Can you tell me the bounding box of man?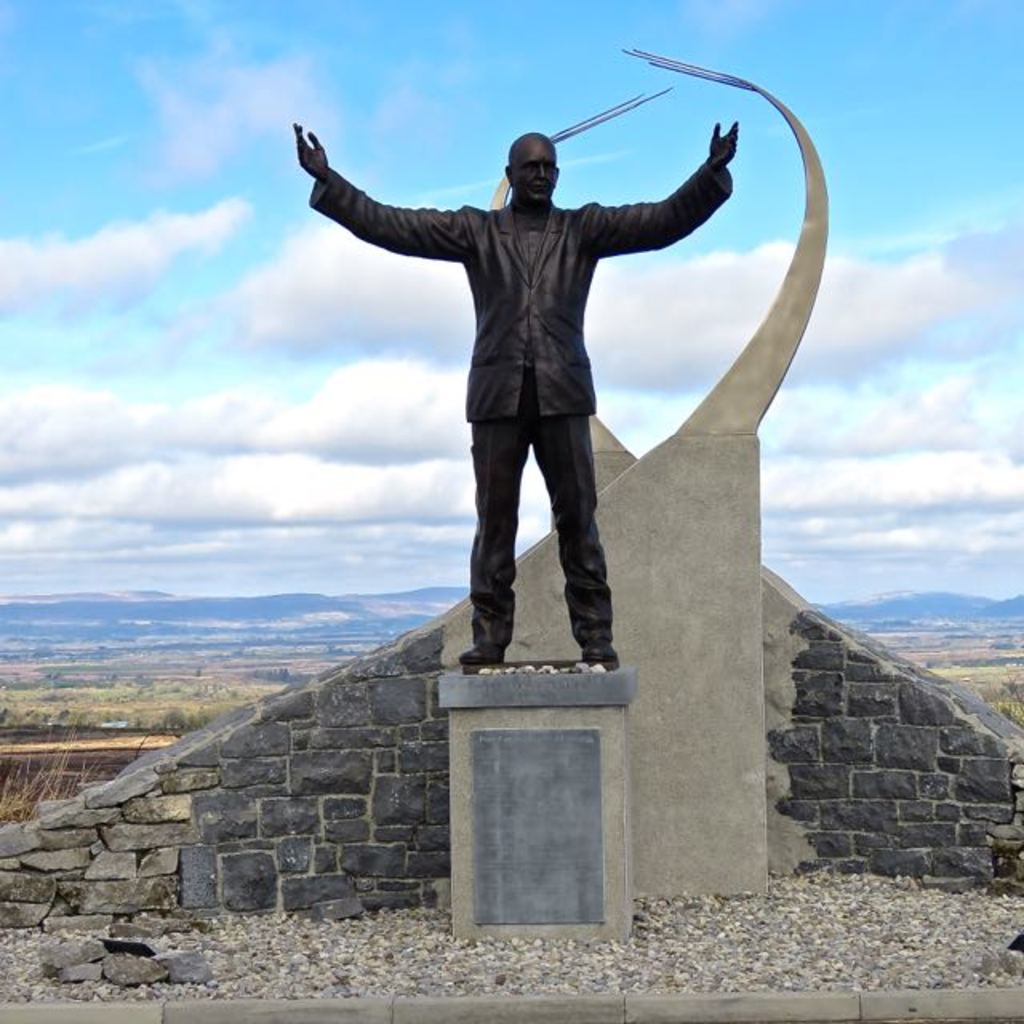
{"x1": 298, "y1": 109, "x2": 755, "y2": 694}.
